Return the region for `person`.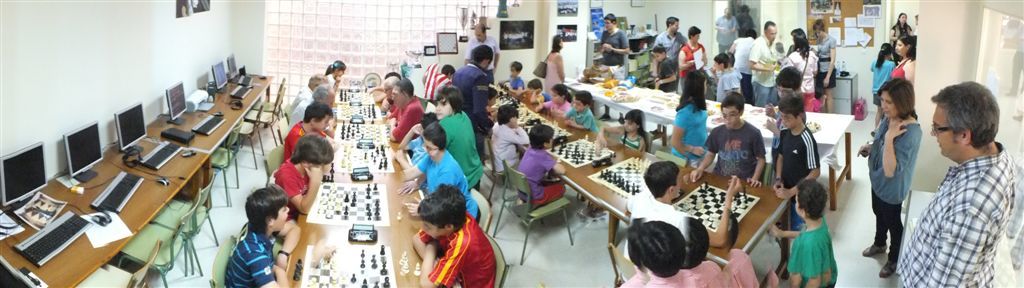
rect(744, 14, 781, 101).
